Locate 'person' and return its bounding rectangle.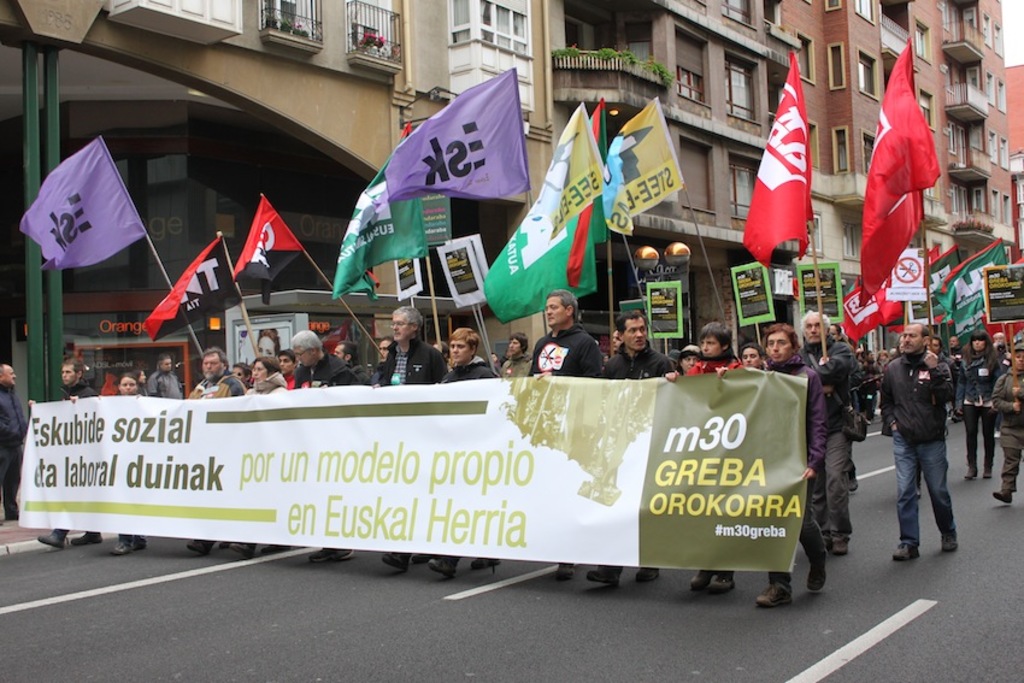
box=[879, 342, 894, 431].
